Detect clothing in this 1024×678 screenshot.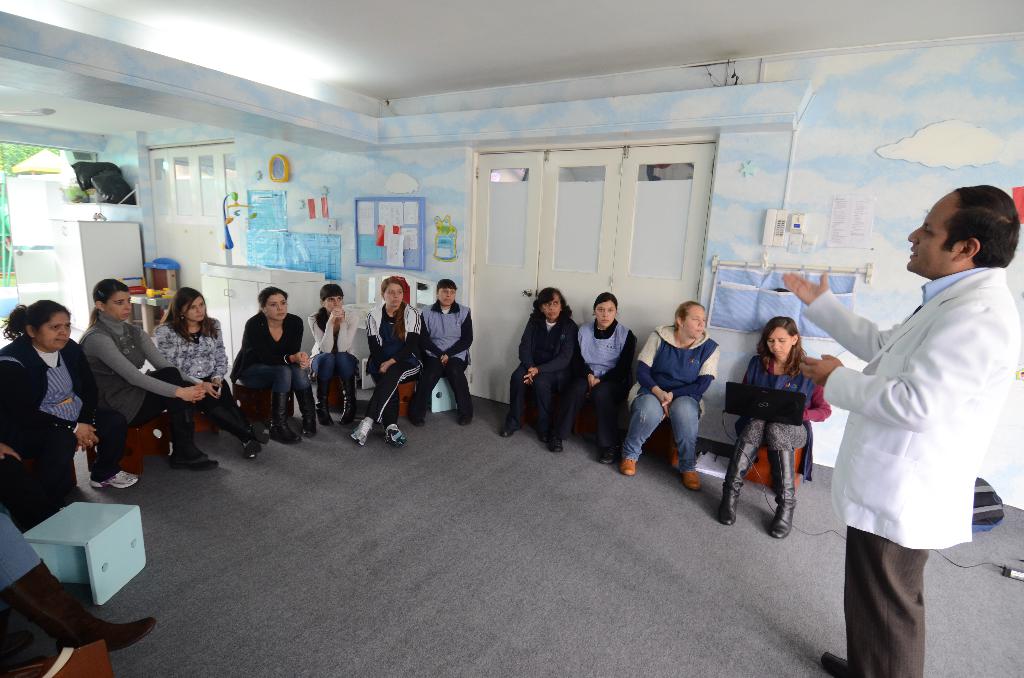
Detection: <box>509,313,577,431</box>.
